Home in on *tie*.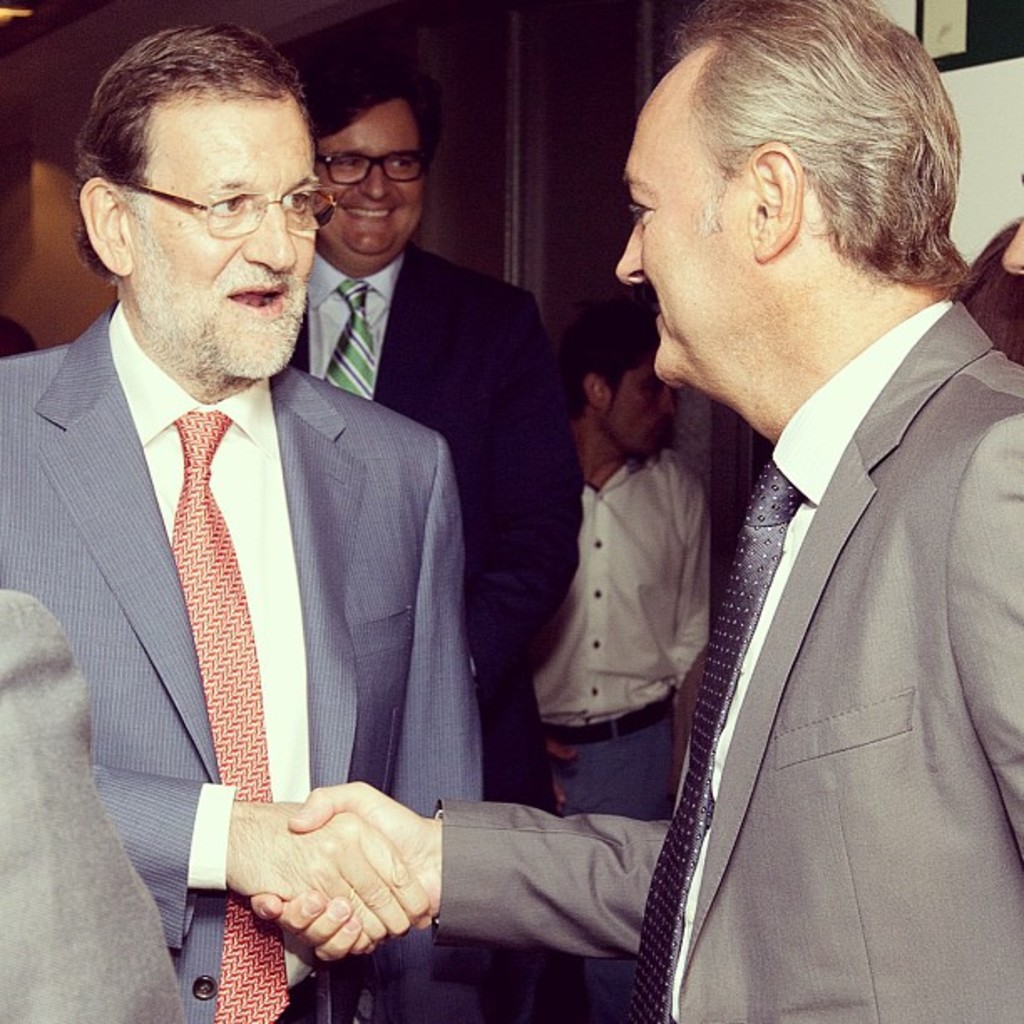
Homed in at x1=626 y1=450 x2=806 y2=1022.
